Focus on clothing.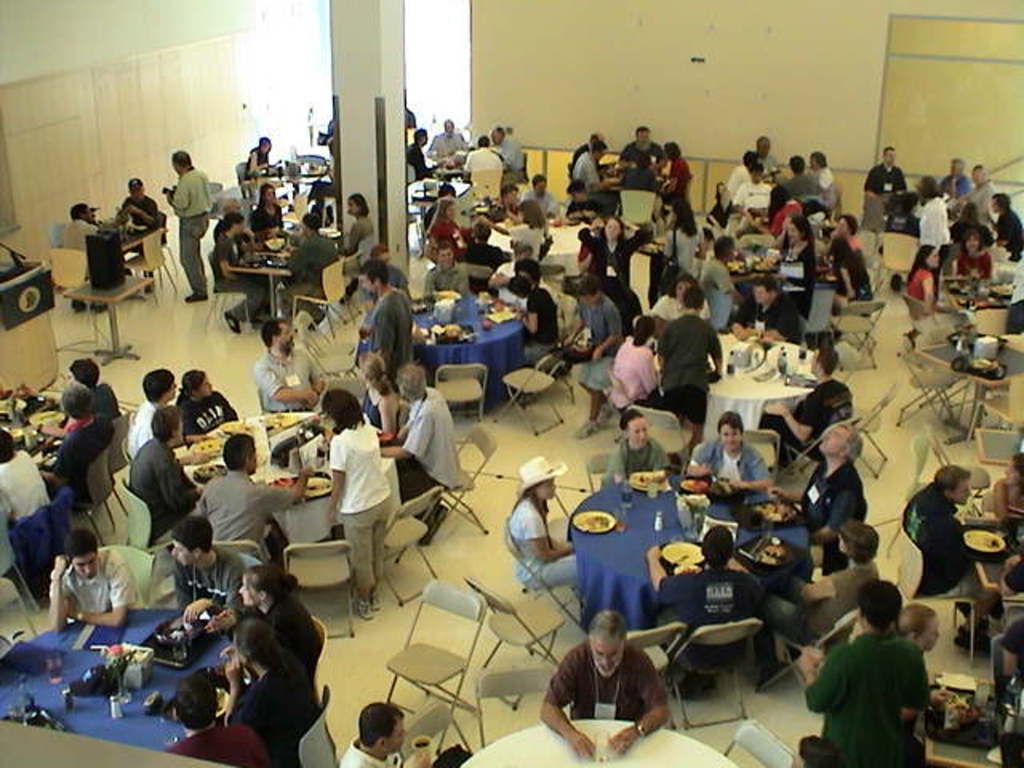
Focused at x1=214, y1=240, x2=267, y2=326.
